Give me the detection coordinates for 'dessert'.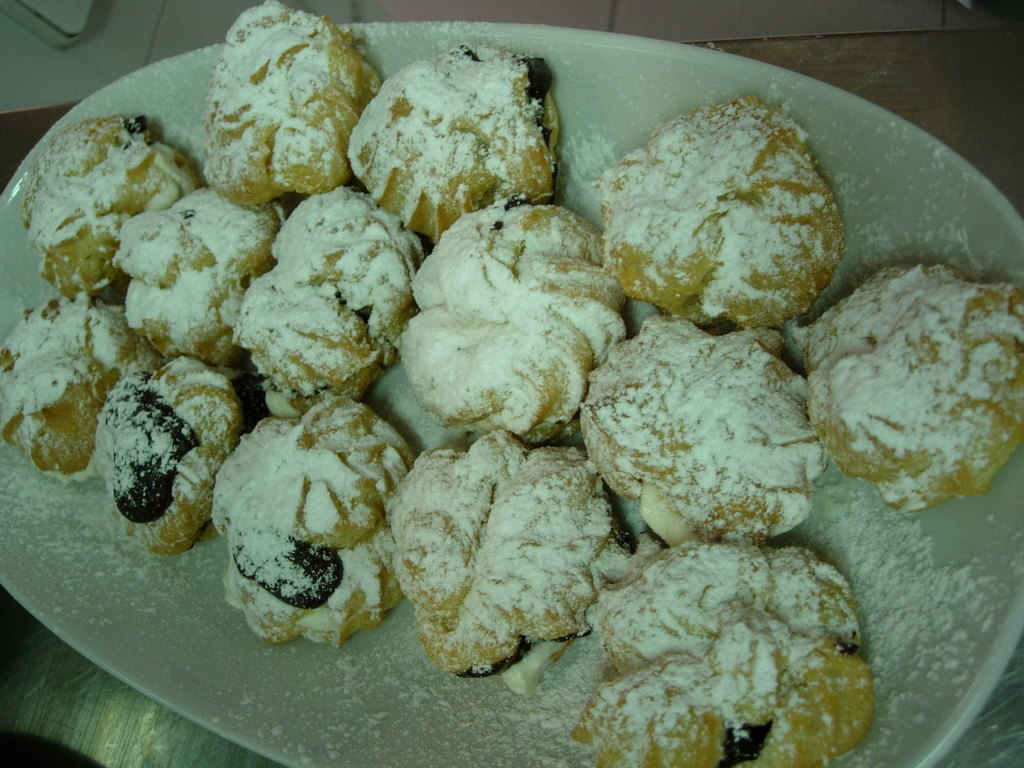
l=207, t=417, r=414, b=632.
